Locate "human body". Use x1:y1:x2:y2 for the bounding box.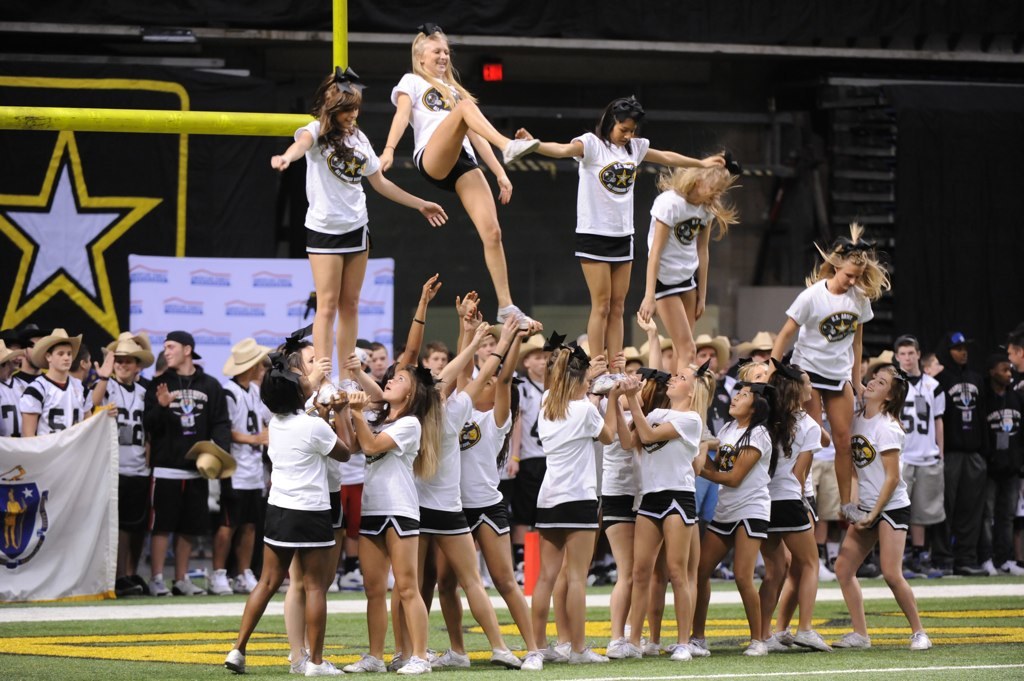
513:336:554:663.
